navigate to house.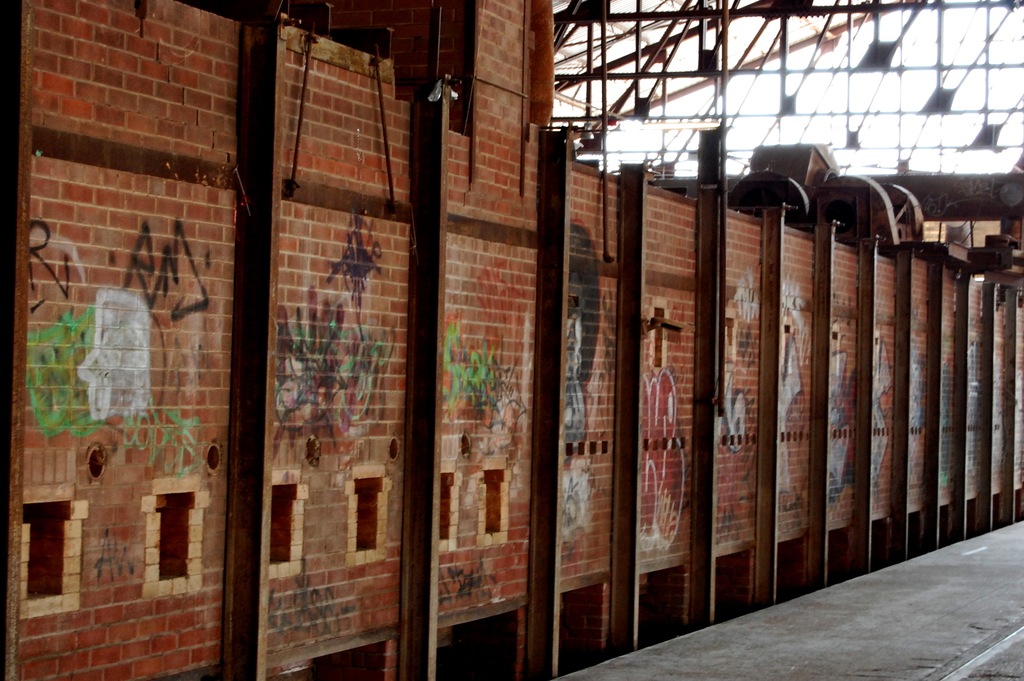
Navigation target: l=0, t=0, r=1023, b=680.
